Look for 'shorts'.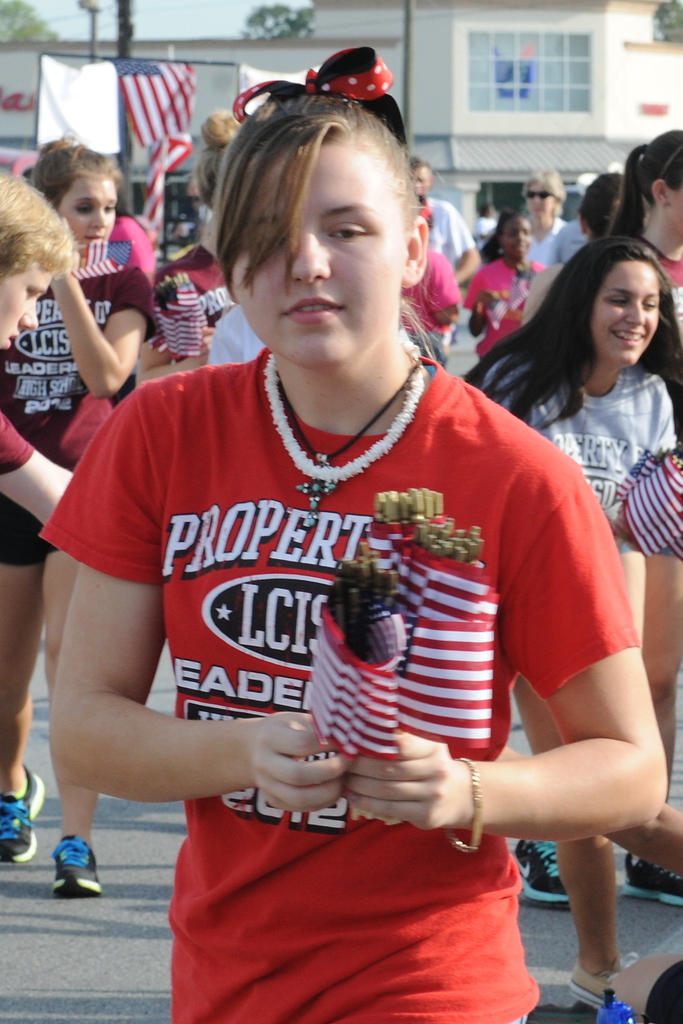
Found: bbox=[498, 1015, 533, 1023].
